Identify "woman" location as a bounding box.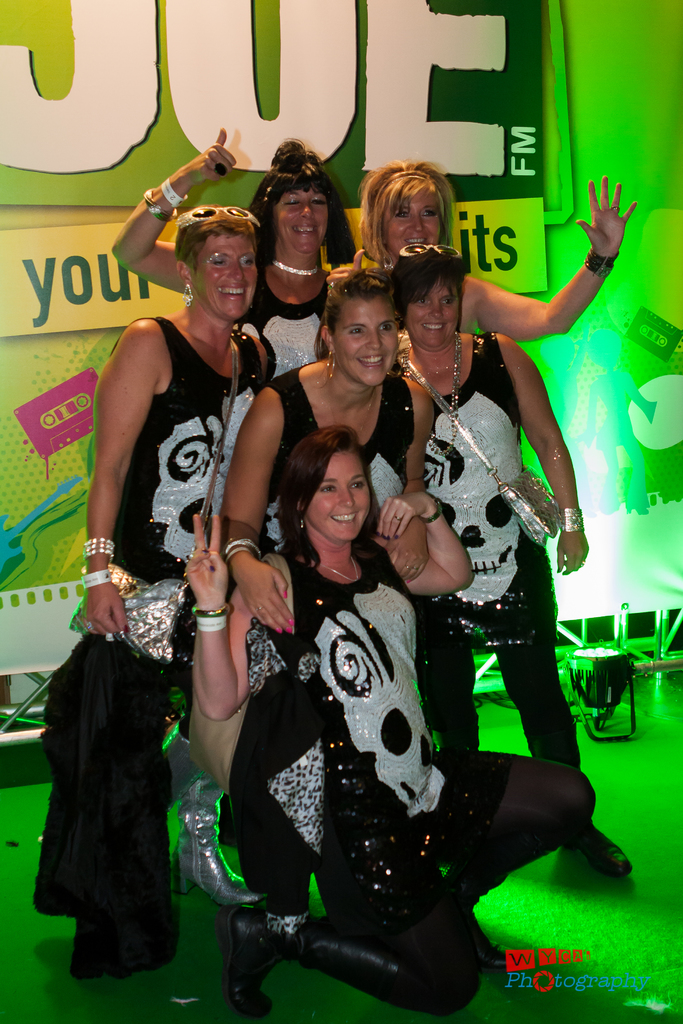
(x1=81, y1=205, x2=267, y2=897).
